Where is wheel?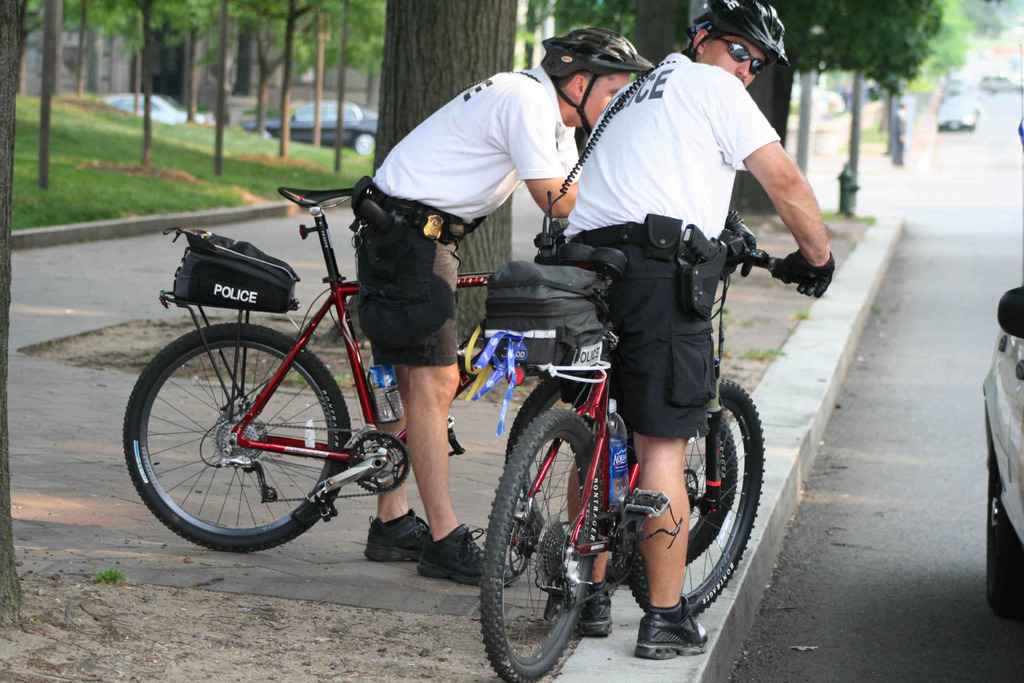
x1=534 y1=511 x2=573 y2=588.
